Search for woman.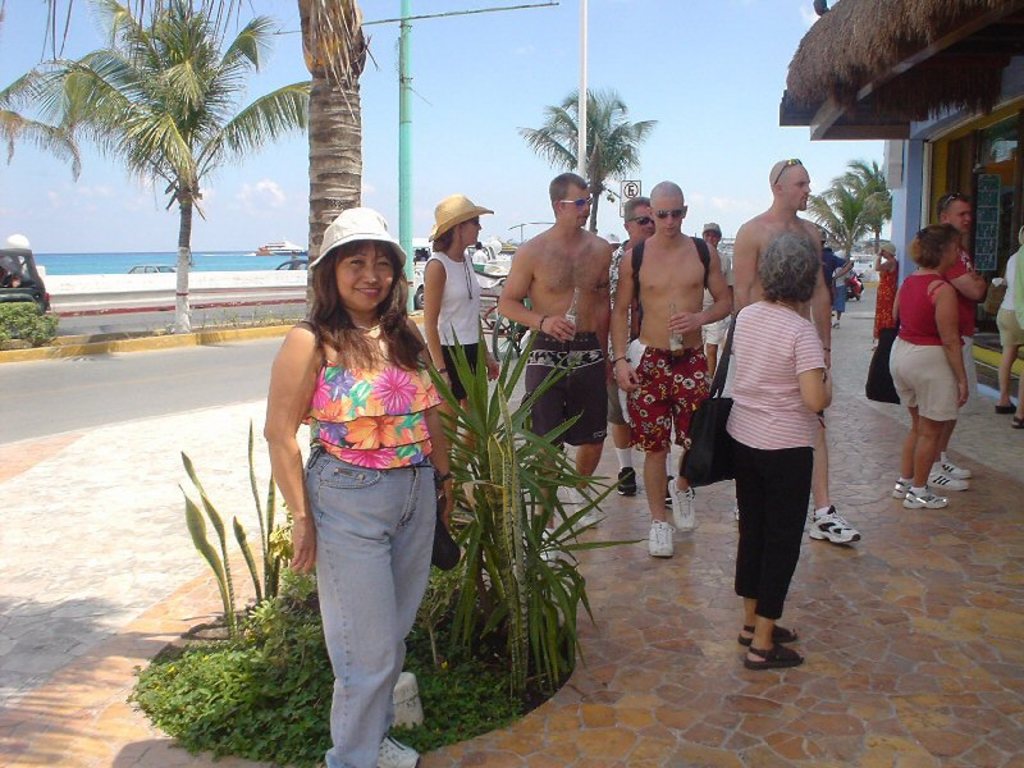
Found at region(831, 266, 850, 330).
